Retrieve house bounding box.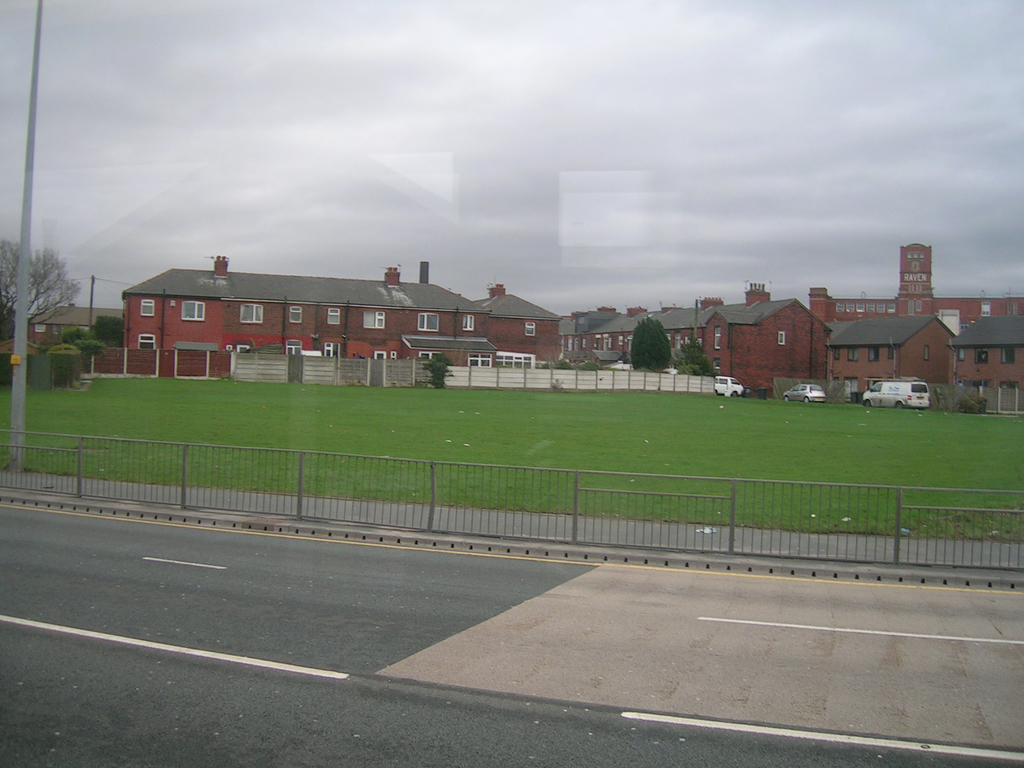
Bounding box: 555 282 831 399.
